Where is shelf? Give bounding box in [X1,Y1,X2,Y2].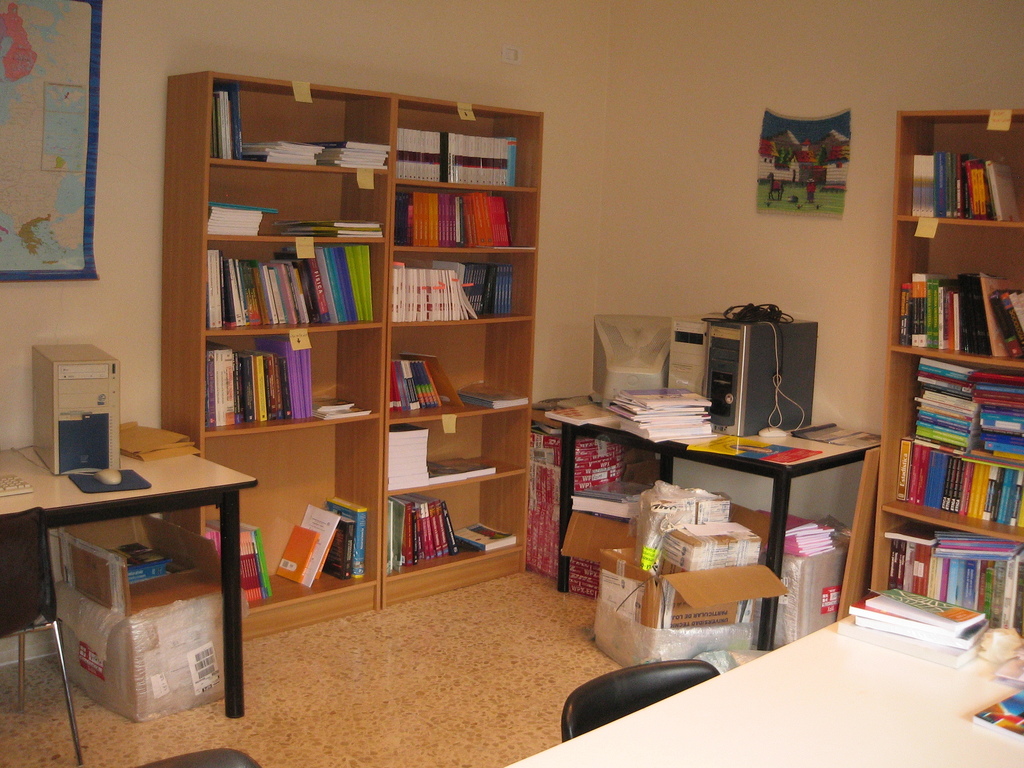
[385,250,537,322].
